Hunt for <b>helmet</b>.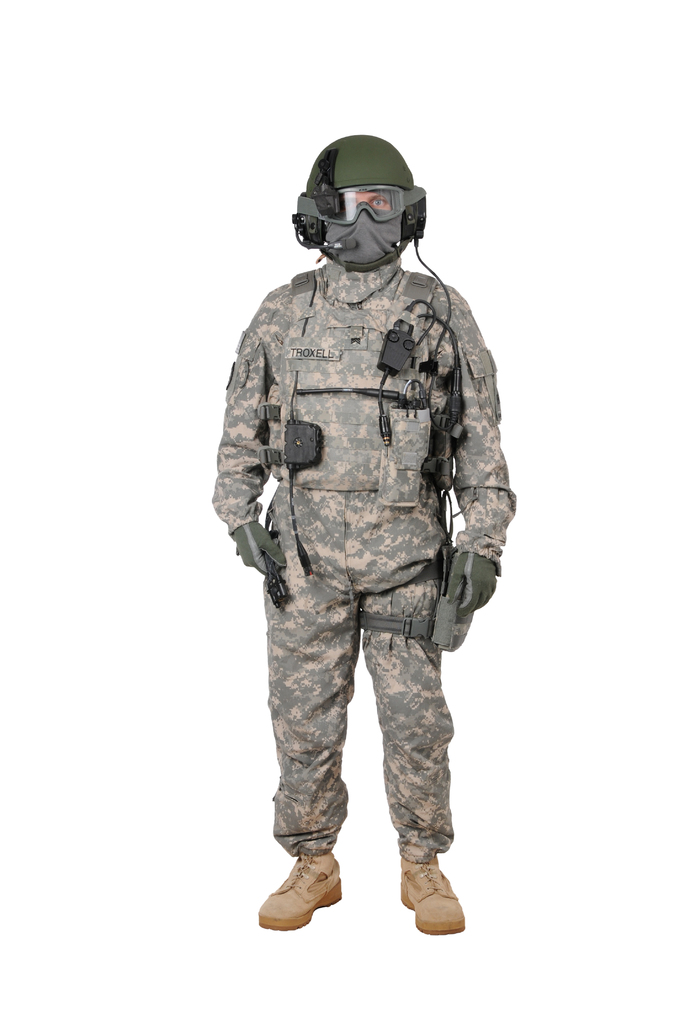
Hunted down at [296,133,429,269].
